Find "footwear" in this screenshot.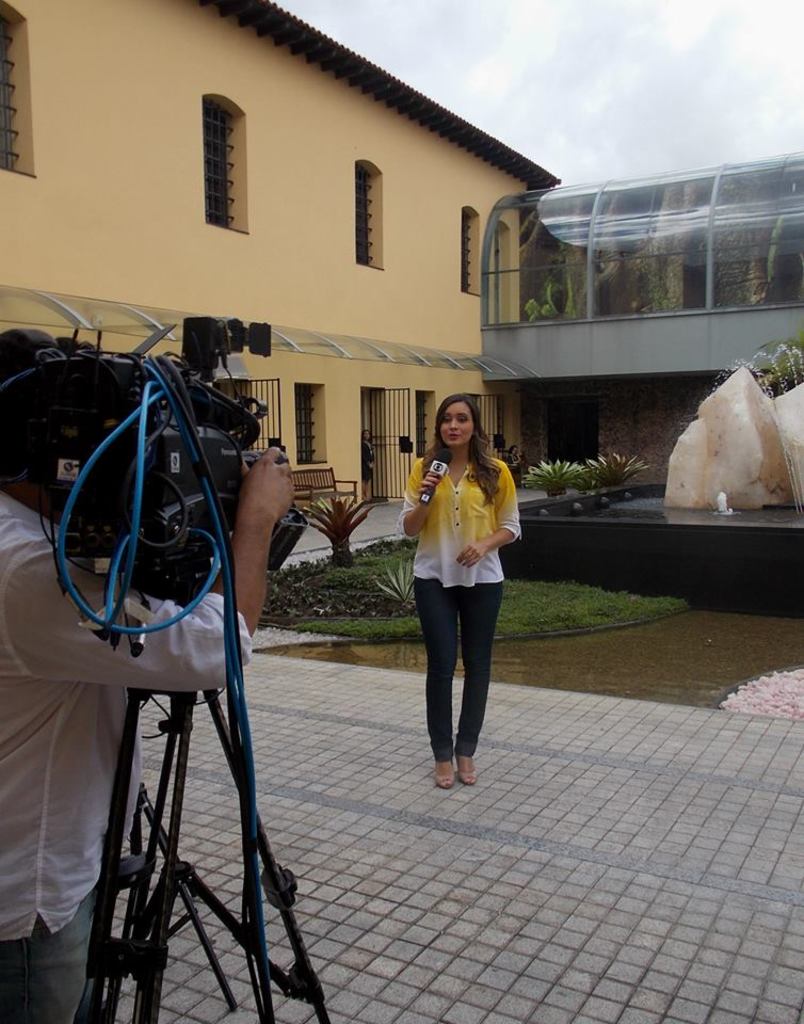
The bounding box for "footwear" is 423:757:445:782.
